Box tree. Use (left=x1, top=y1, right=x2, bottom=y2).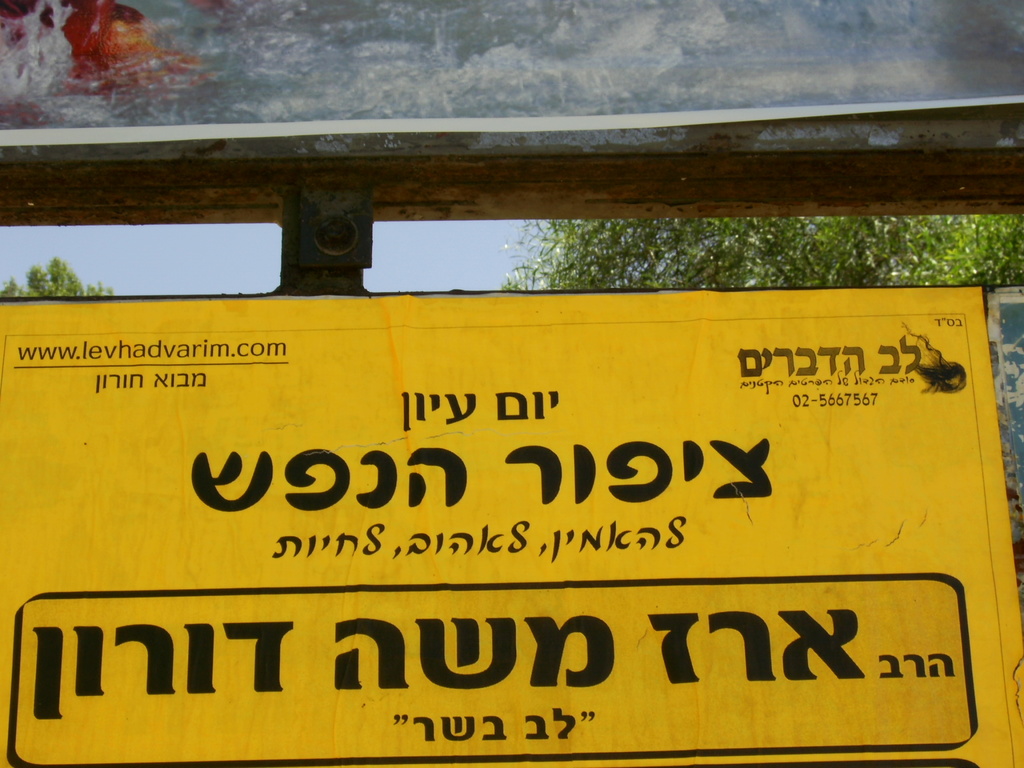
(left=499, top=216, right=1023, bottom=289).
